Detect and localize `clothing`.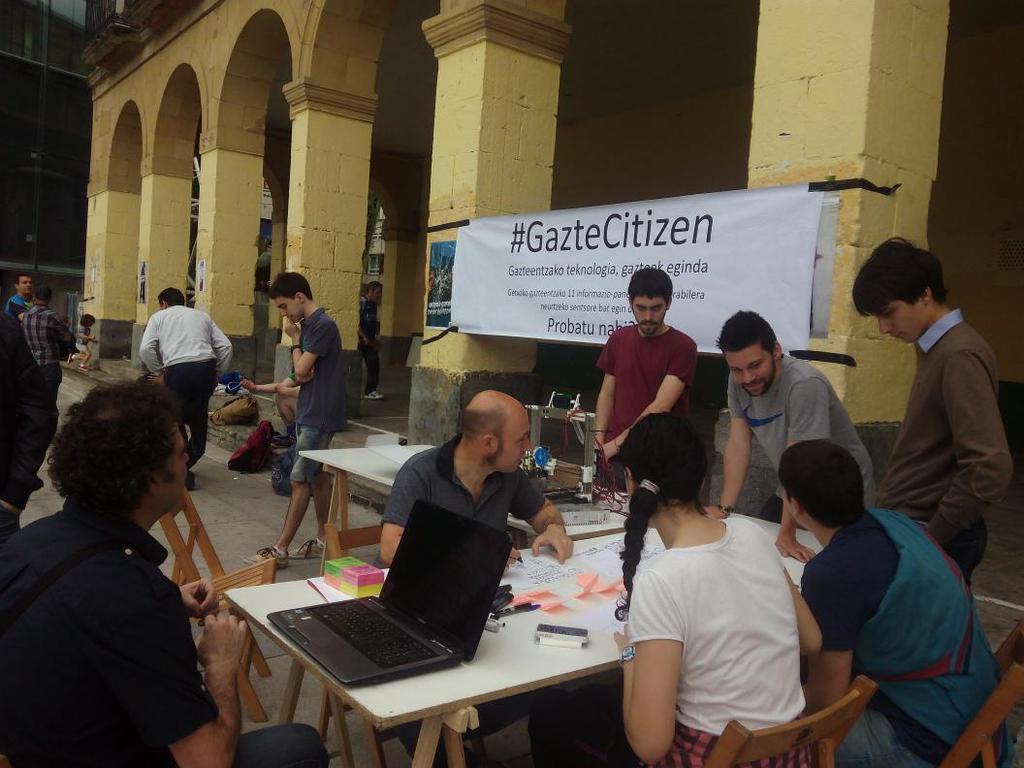
Localized at [x1=354, y1=292, x2=377, y2=391].
